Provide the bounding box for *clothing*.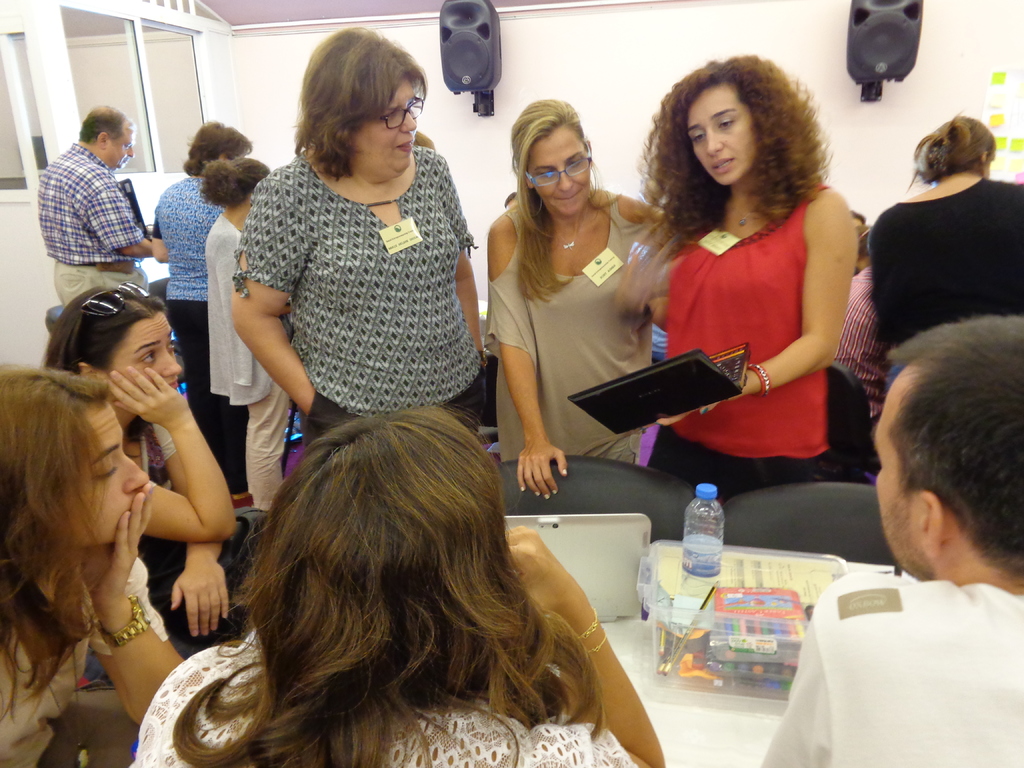
x1=495, y1=186, x2=660, y2=471.
